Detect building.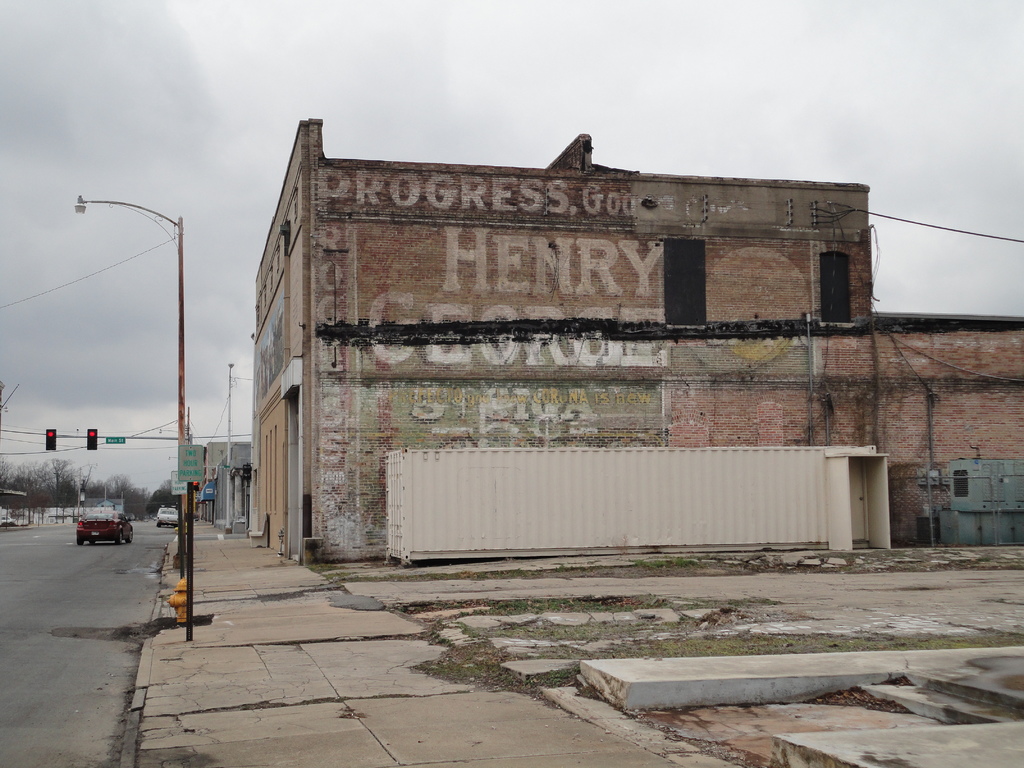
Detected at crop(250, 117, 1023, 561).
